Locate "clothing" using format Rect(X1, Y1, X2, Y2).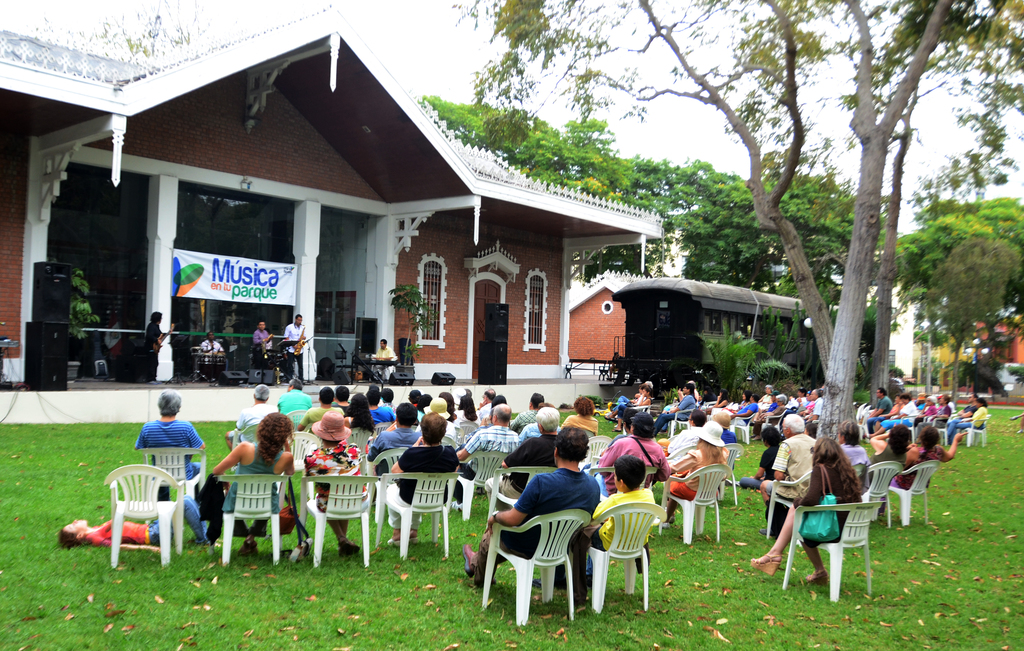
Rect(275, 388, 309, 414).
